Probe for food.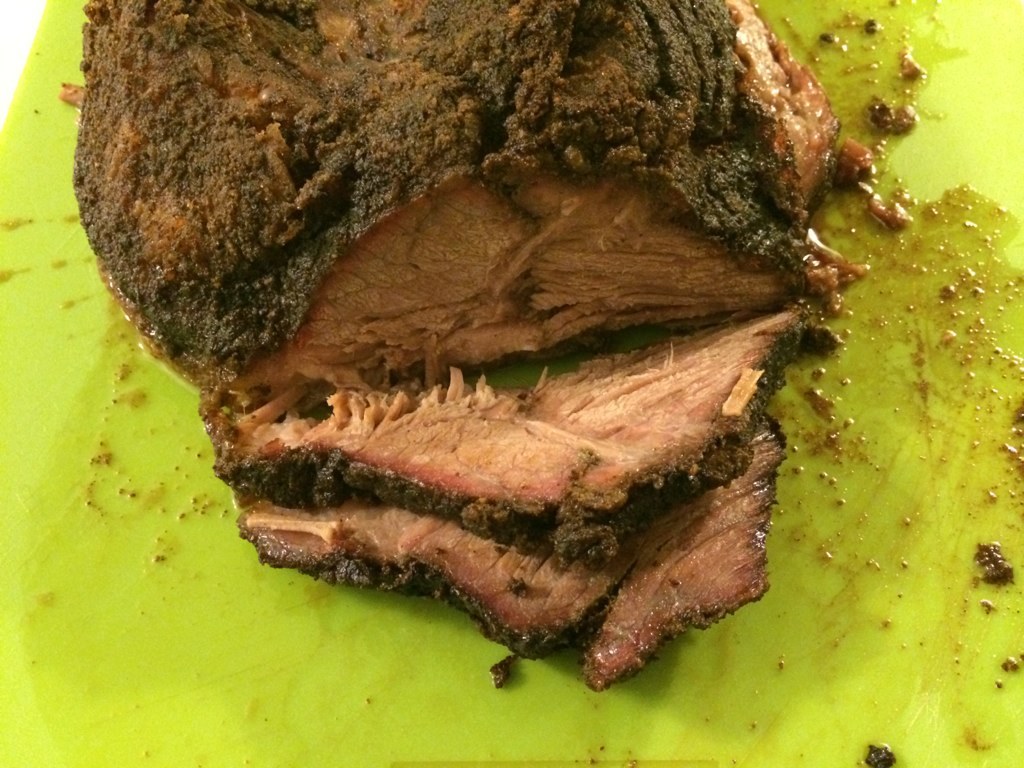
Probe result: bbox=[52, 0, 919, 700].
